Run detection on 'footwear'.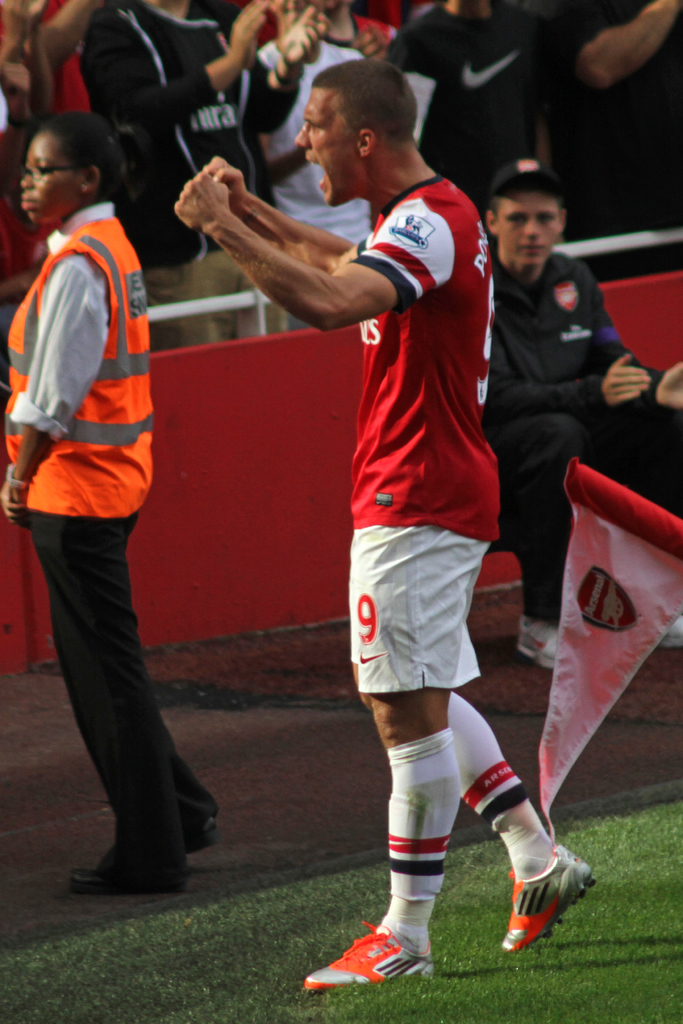
Result: <bbox>64, 865, 125, 892</bbox>.
